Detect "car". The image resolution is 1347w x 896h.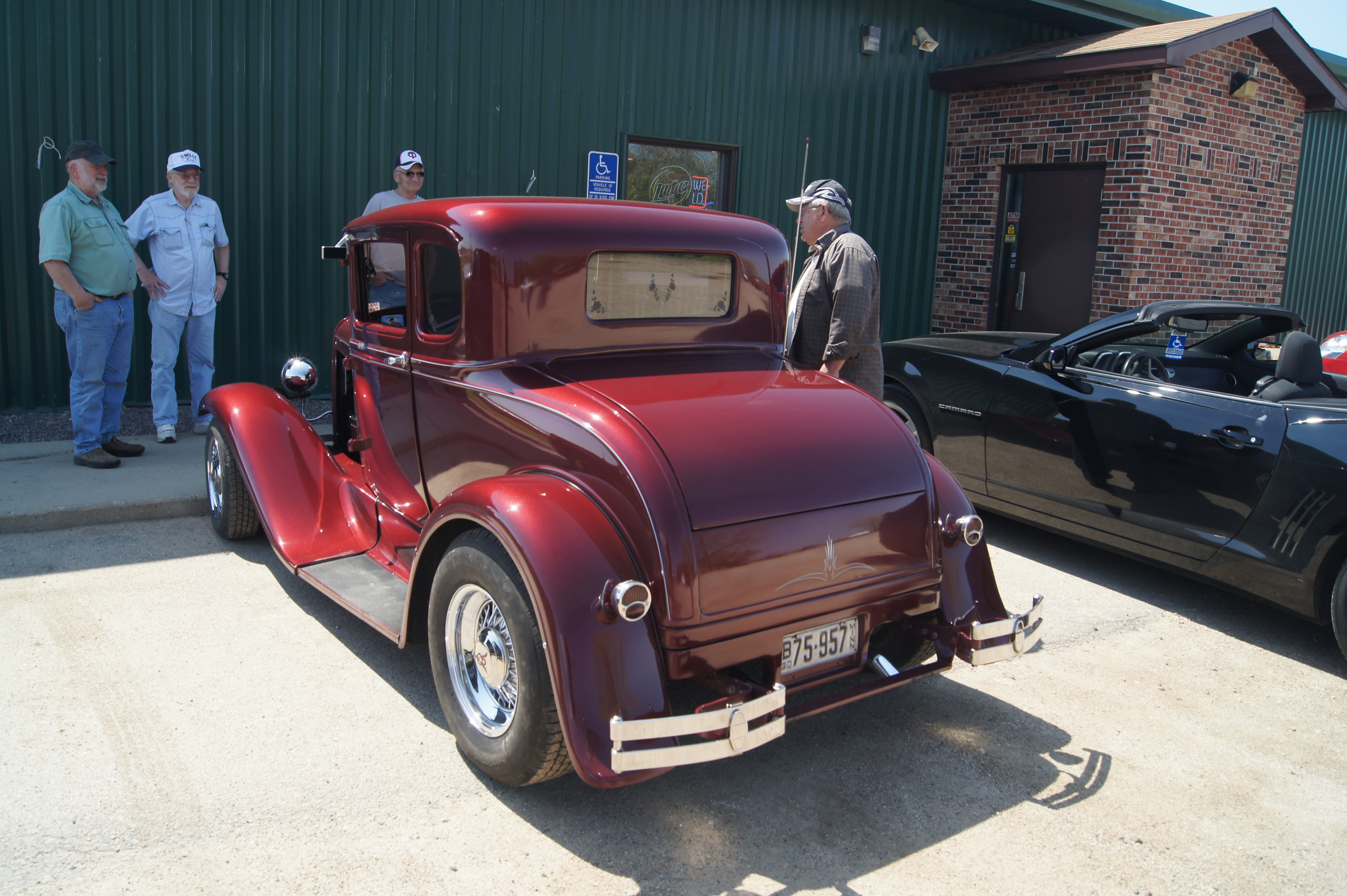
57/40/308/234.
